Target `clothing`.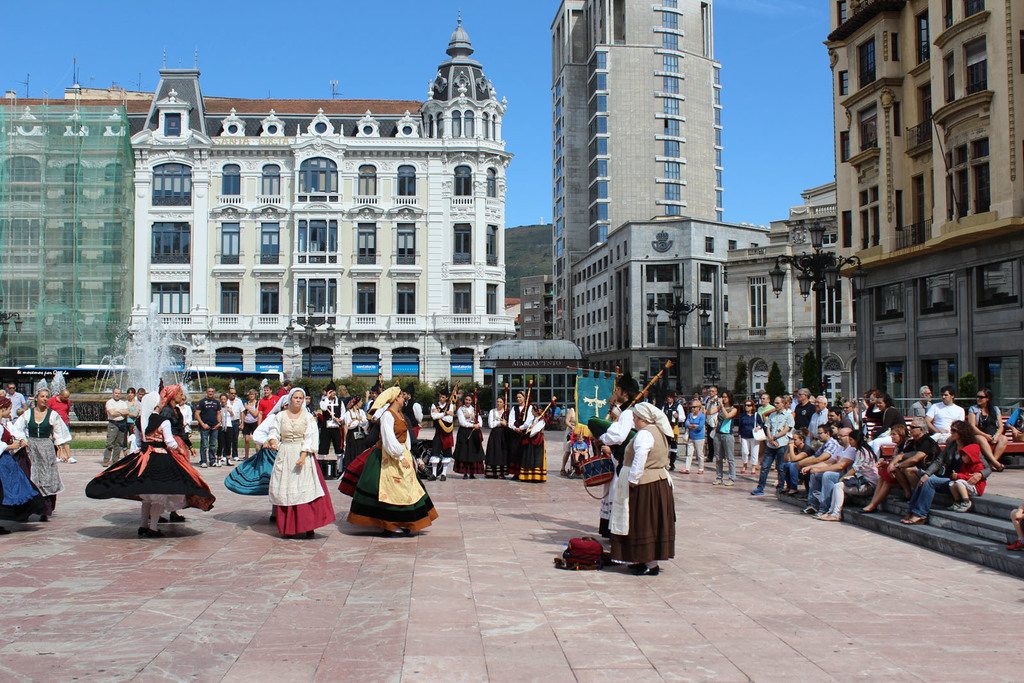
Target region: x1=590 y1=396 x2=674 y2=565.
